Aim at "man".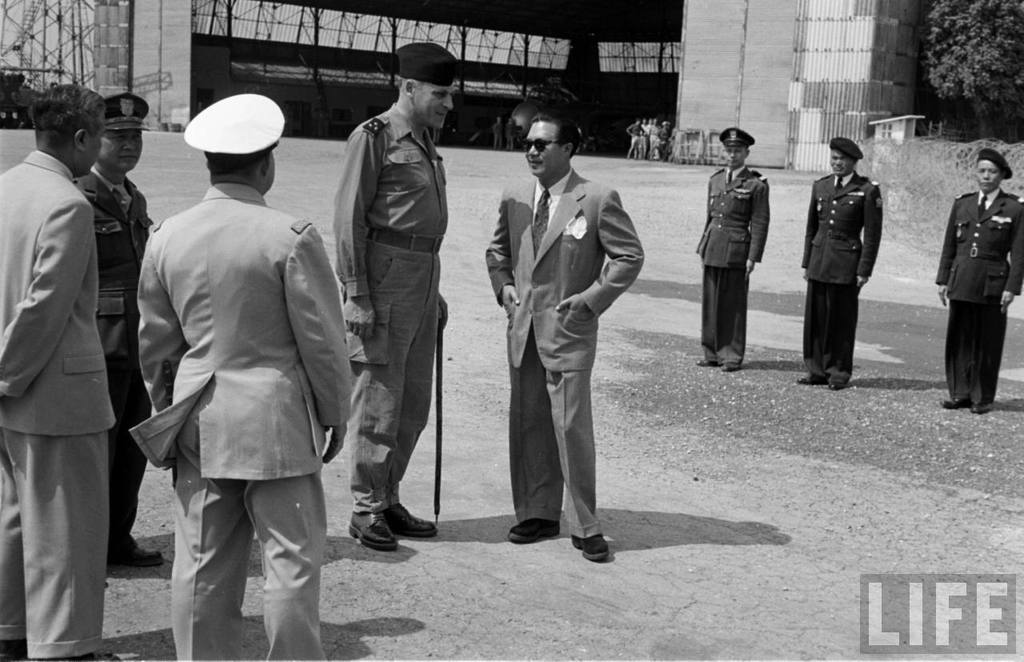
Aimed at 937,146,1023,418.
